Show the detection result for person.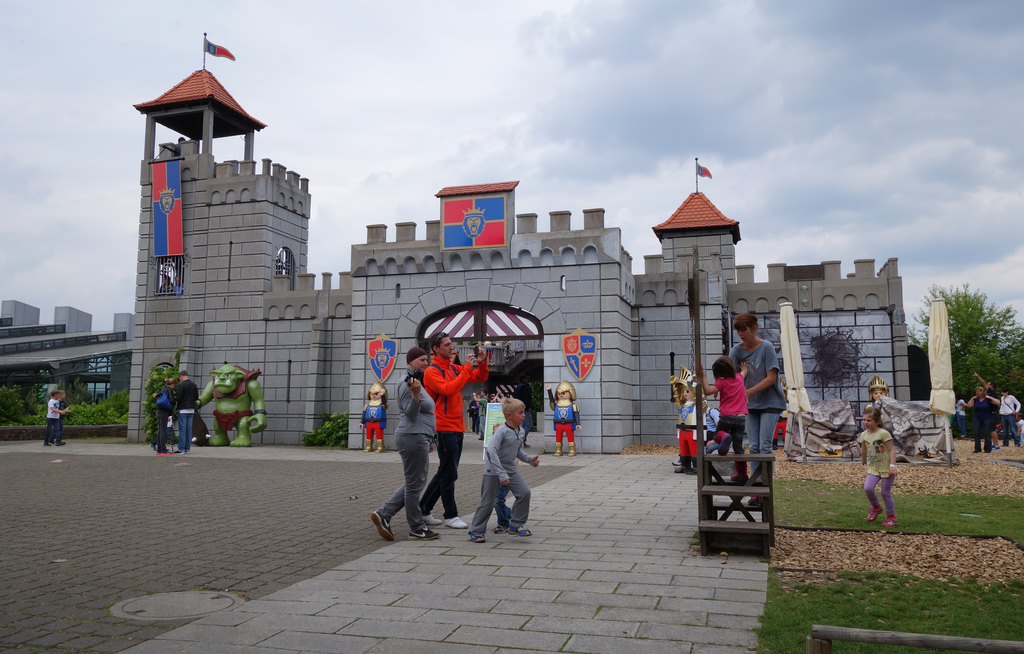
(x1=173, y1=275, x2=182, y2=294).
